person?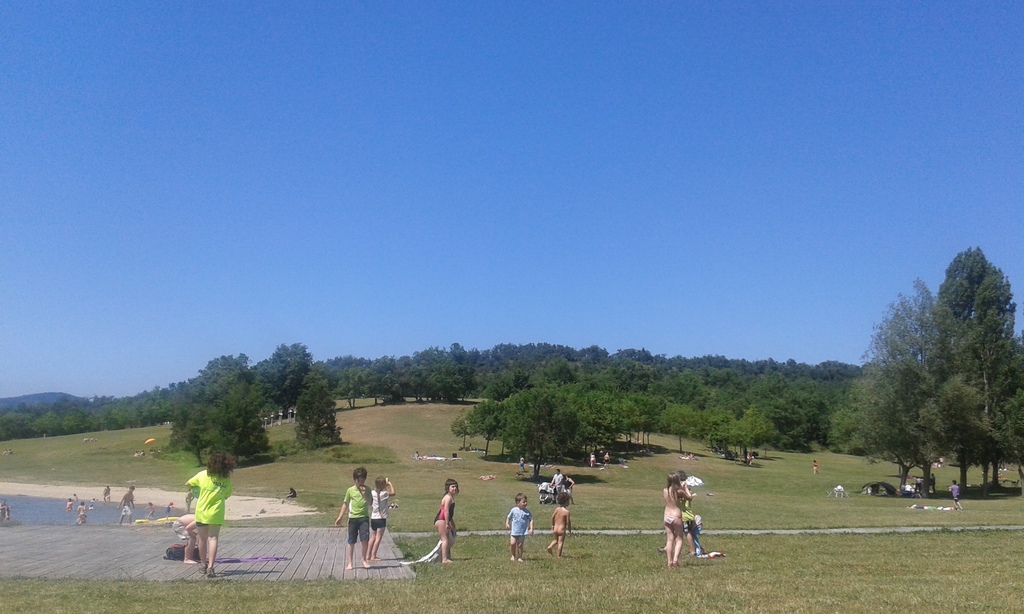
291,489,298,500
